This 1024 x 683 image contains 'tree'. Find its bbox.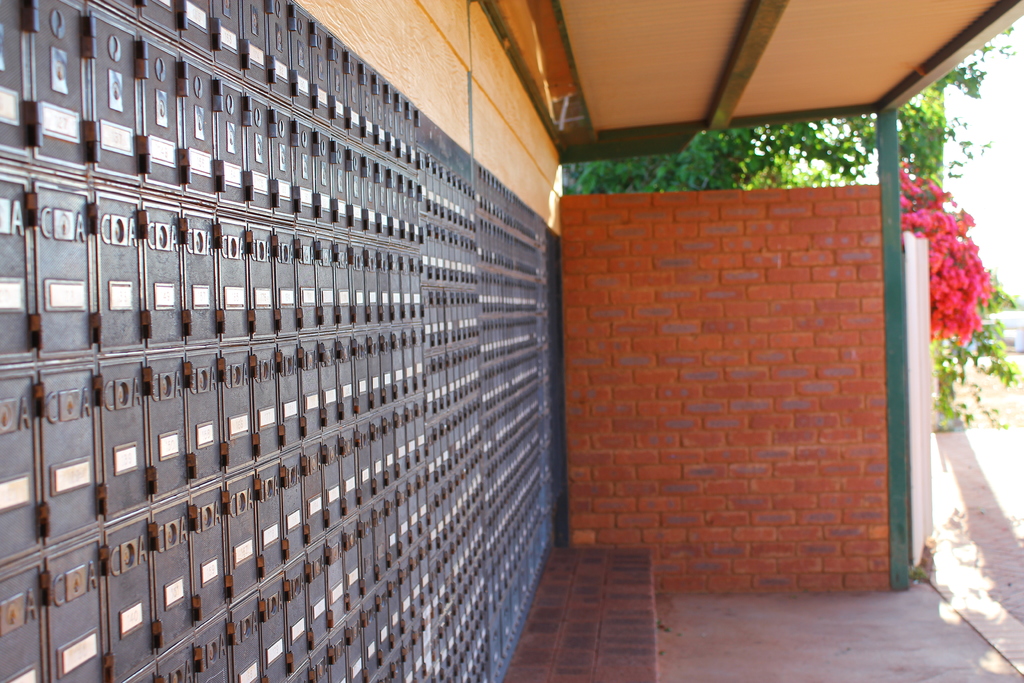
locate(572, 22, 1023, 434).
